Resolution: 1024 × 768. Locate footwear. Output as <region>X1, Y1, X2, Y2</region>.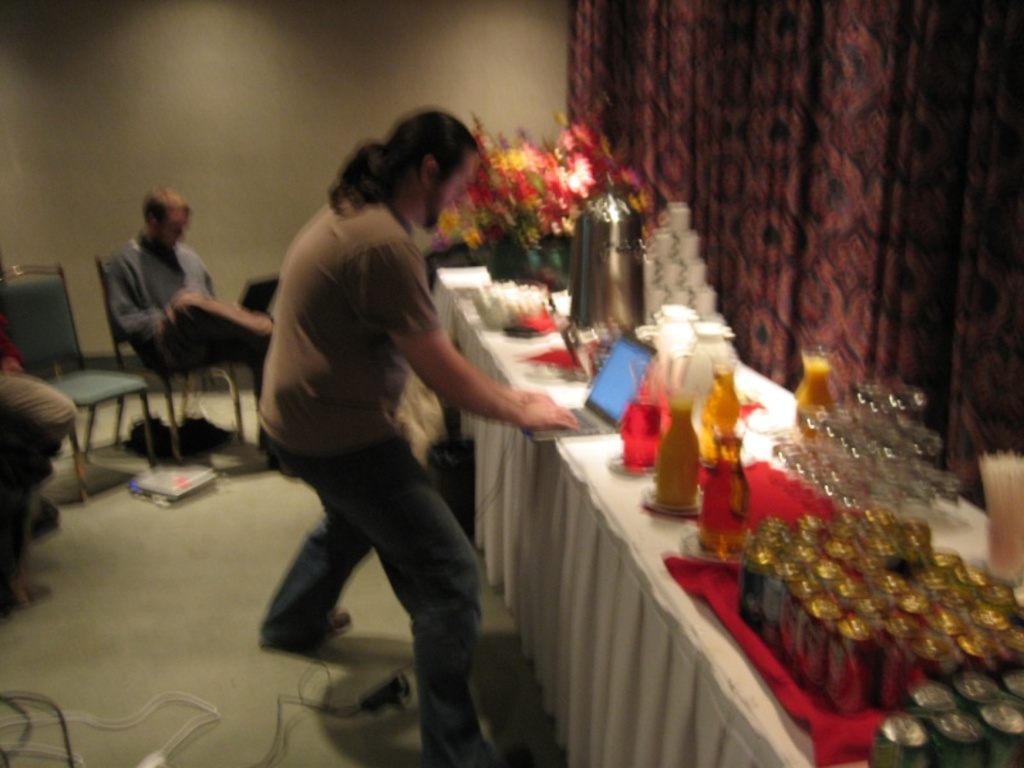
<region>255, 602, 353, 657</region>.
